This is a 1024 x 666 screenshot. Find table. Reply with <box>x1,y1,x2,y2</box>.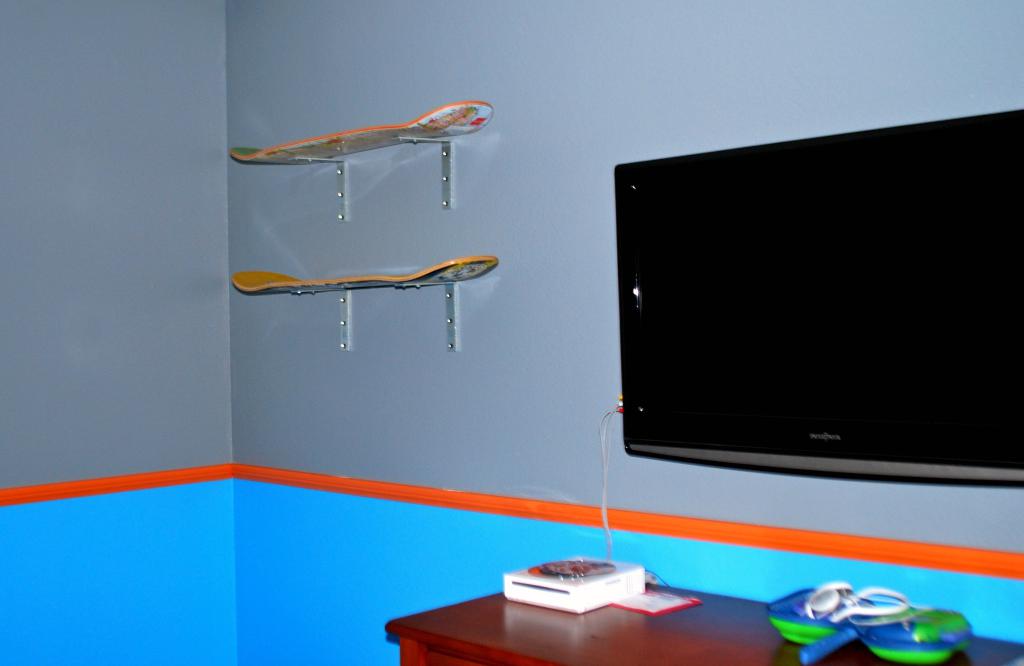
<box>385,562,1023,665</box>.
